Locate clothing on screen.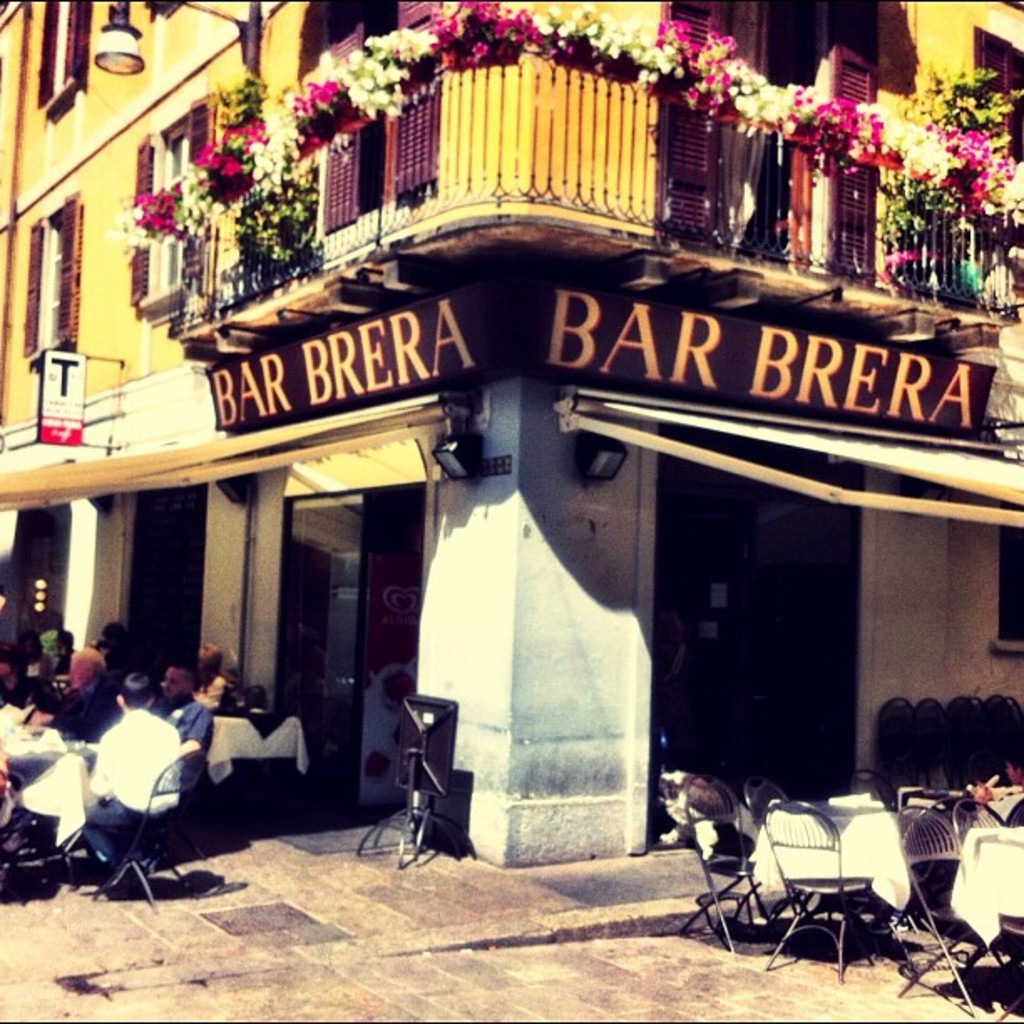
On screen at l=45, t=664, r=204, b=888.
